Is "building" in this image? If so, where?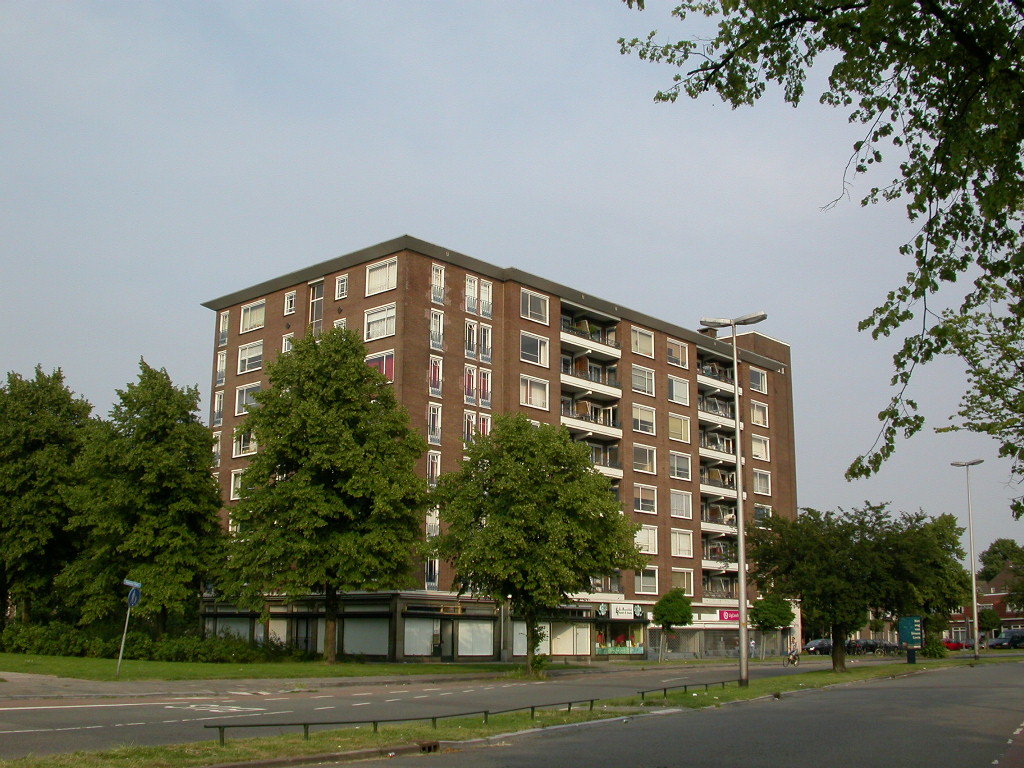
Yes, at (left=201, top=233, right=794, bottom=664).
